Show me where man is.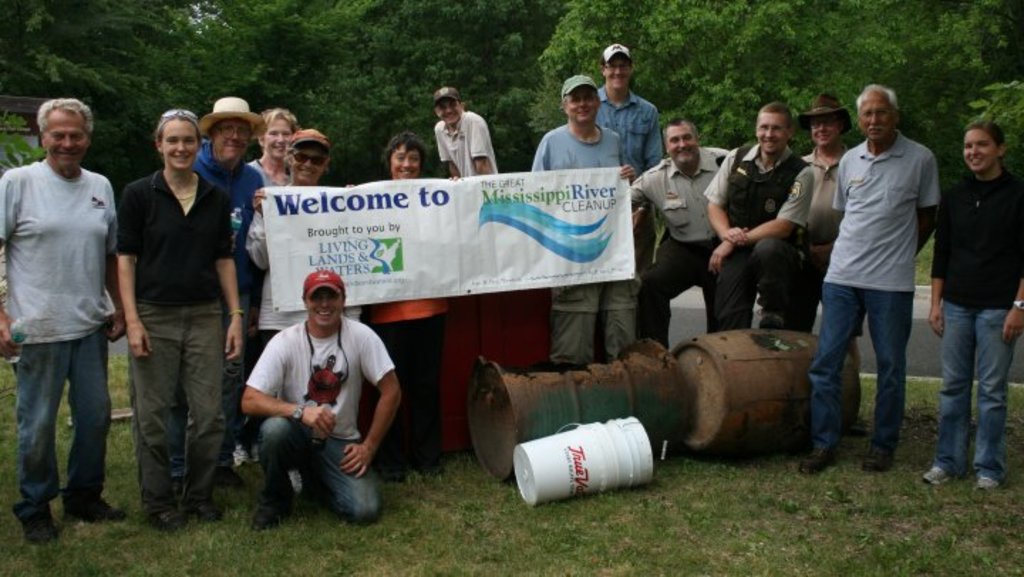
man is at [x1=438, y1=87, x2=503, y2=182].
